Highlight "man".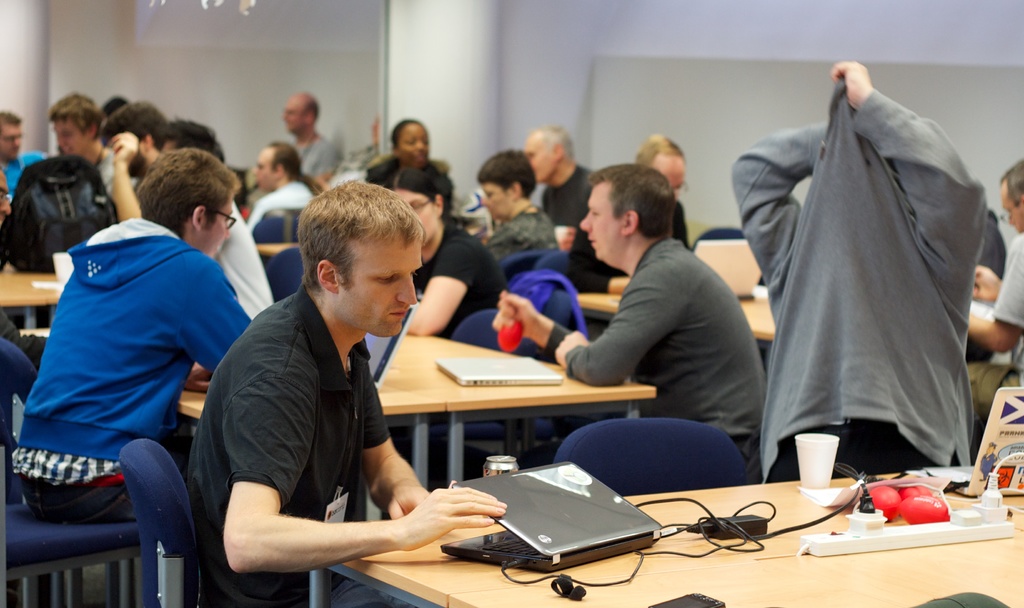
Highlighted region: Rect(189, 184, 509, 607).
